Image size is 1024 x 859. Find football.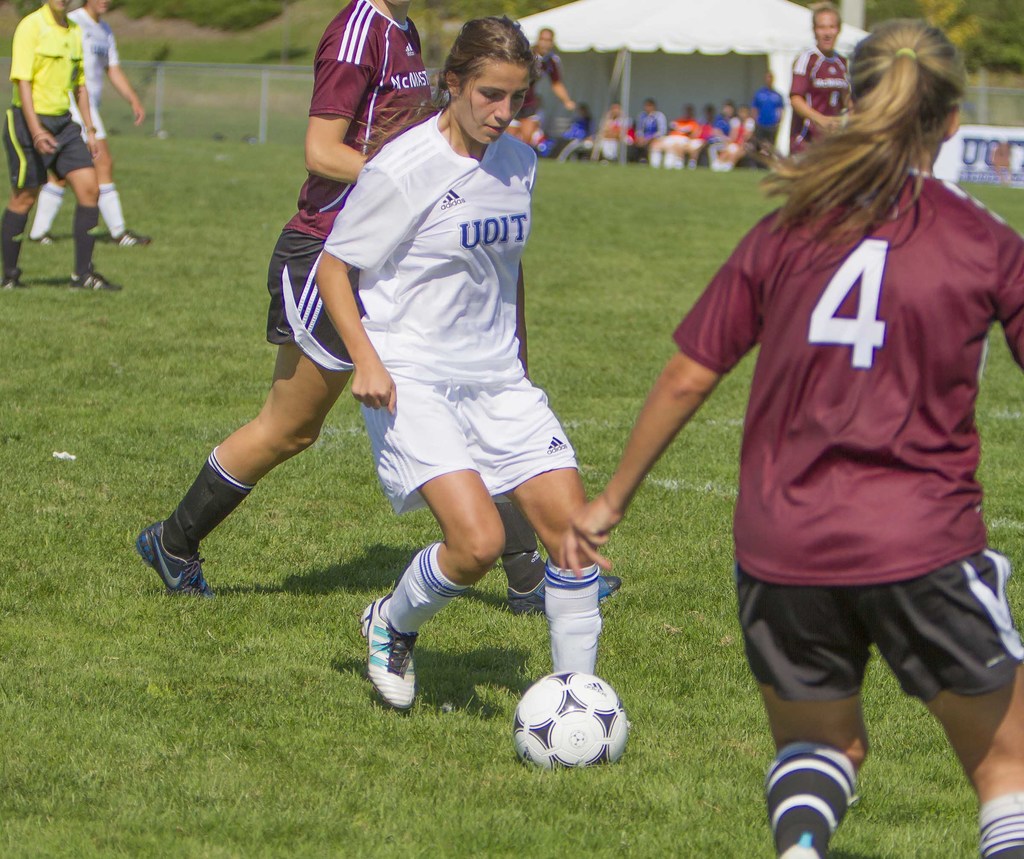
(514,667,623,769).
